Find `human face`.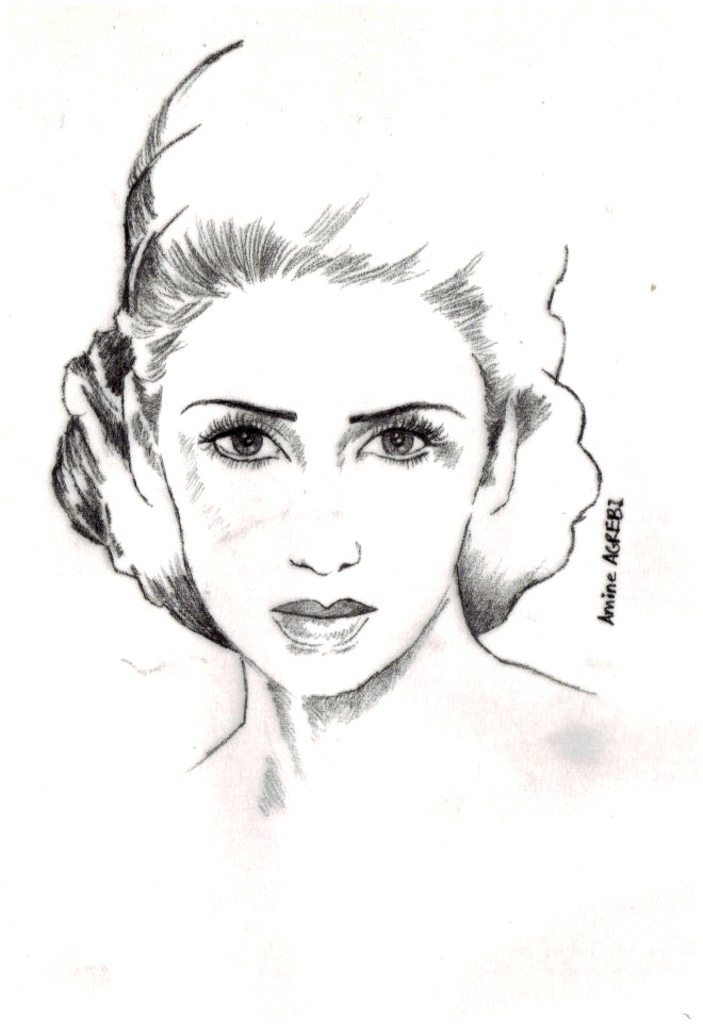
Rect(150, 263, 489, 697).
